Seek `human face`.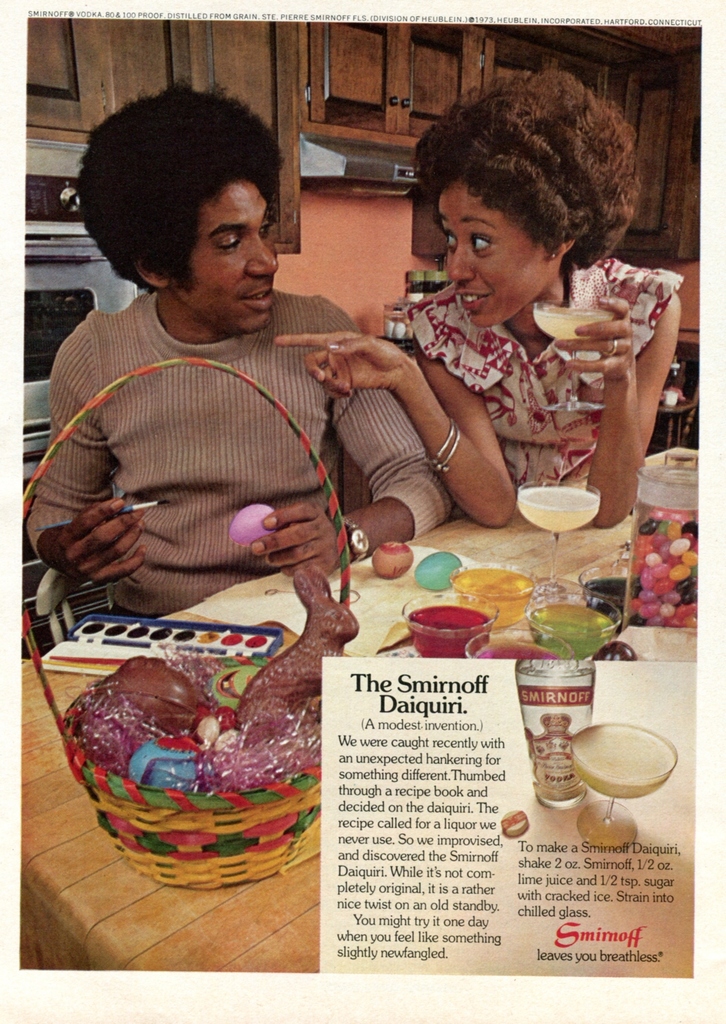
bbox=[167, 181, 281, 335].
